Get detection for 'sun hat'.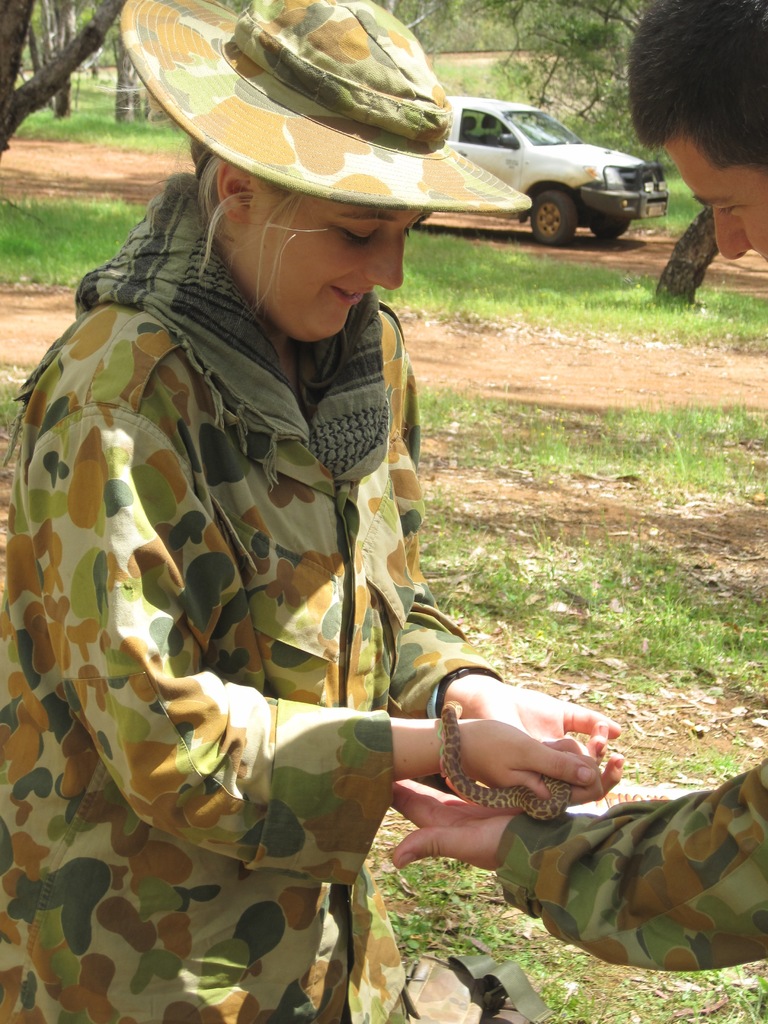
Detection: box=[119, 1, 532, 211].
